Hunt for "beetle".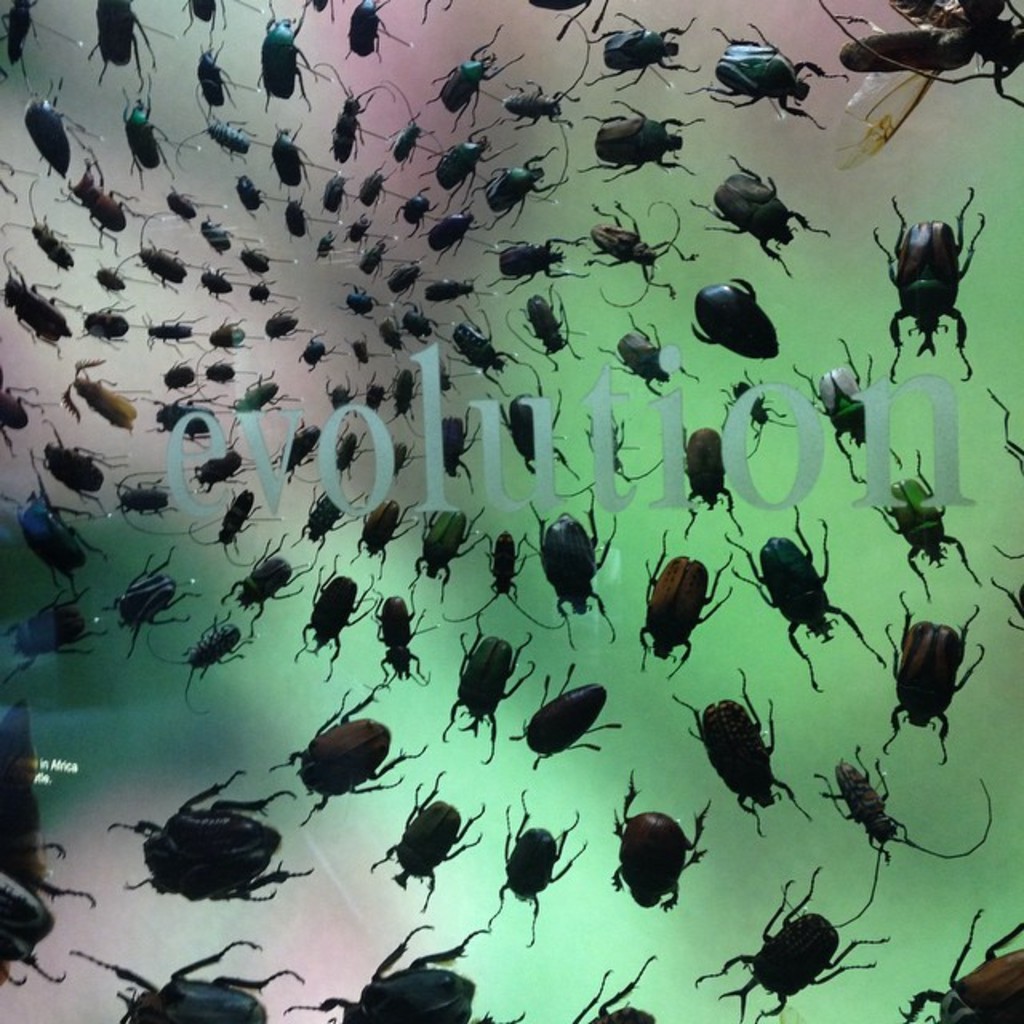
Hunted down at (x1=691, y1=861, x2=894, y2=1022).
